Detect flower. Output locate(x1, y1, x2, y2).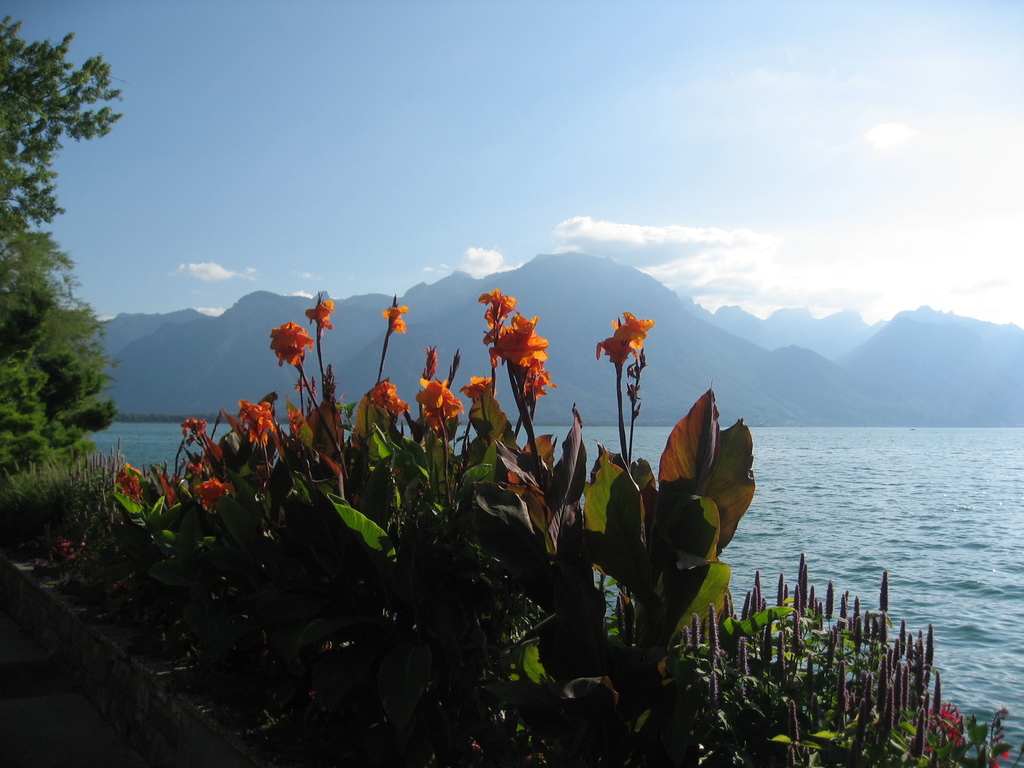
locate(191, 481, 236, 506).
